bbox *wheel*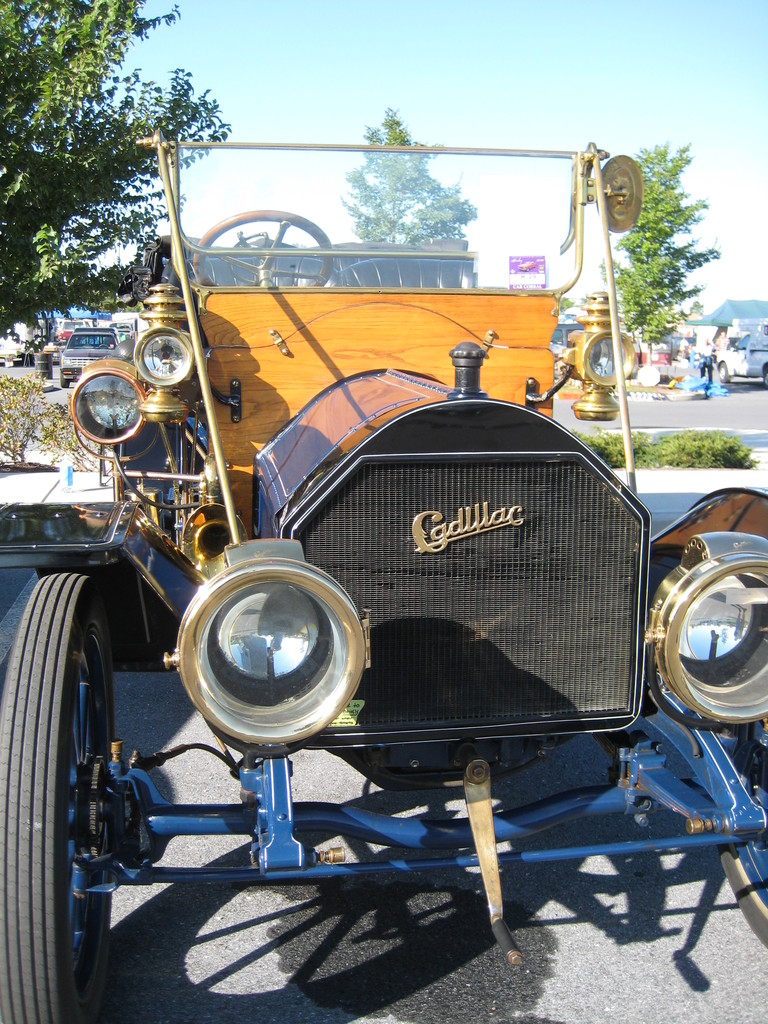
rect(191, 211, 333, 286)
